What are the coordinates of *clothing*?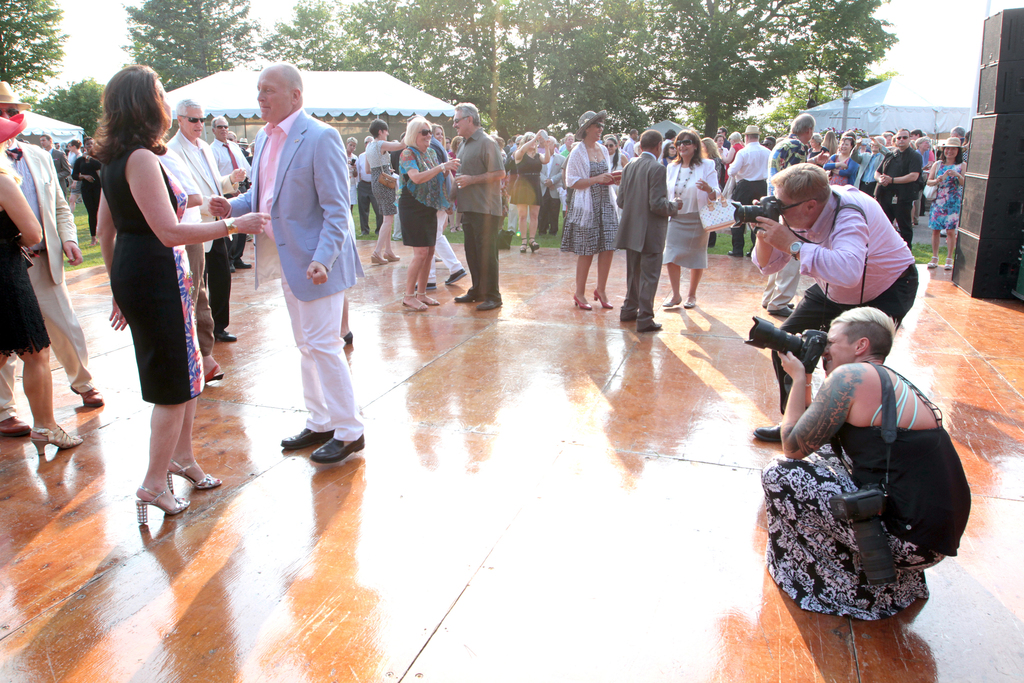
[748, 182, 920, 415].
